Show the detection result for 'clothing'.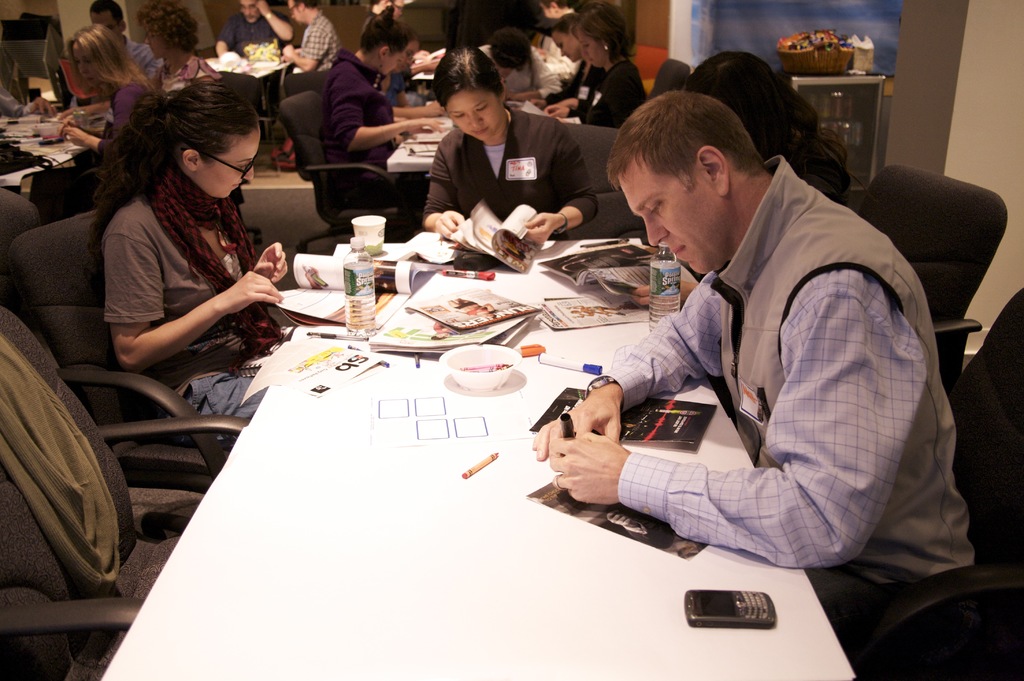
box=[125, 37, 163, 86].
